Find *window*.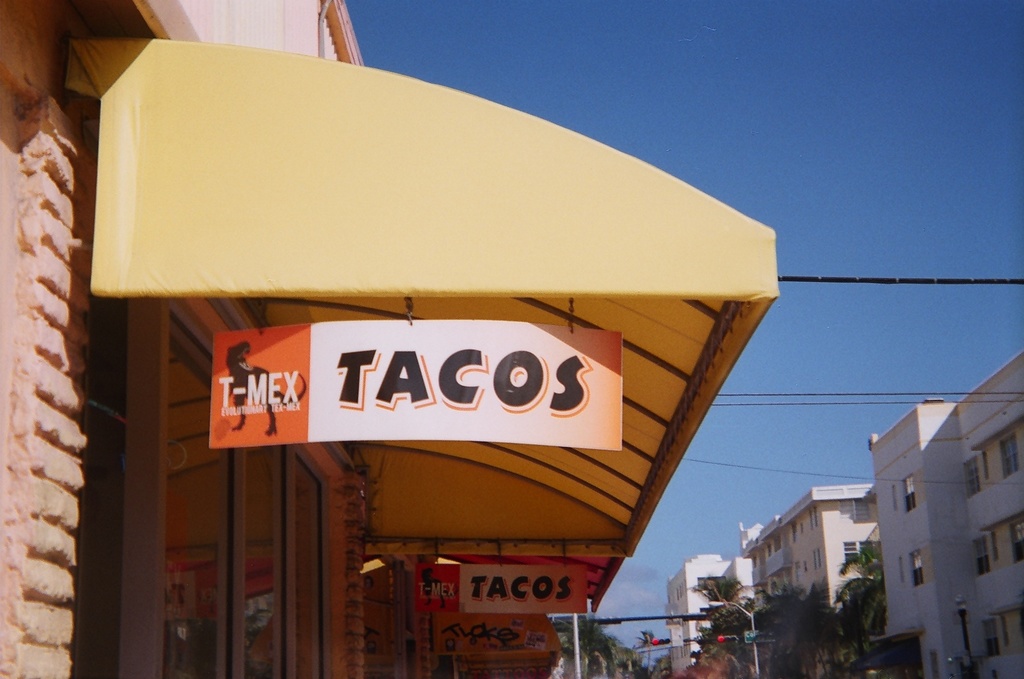
1009/520/1023/562.
